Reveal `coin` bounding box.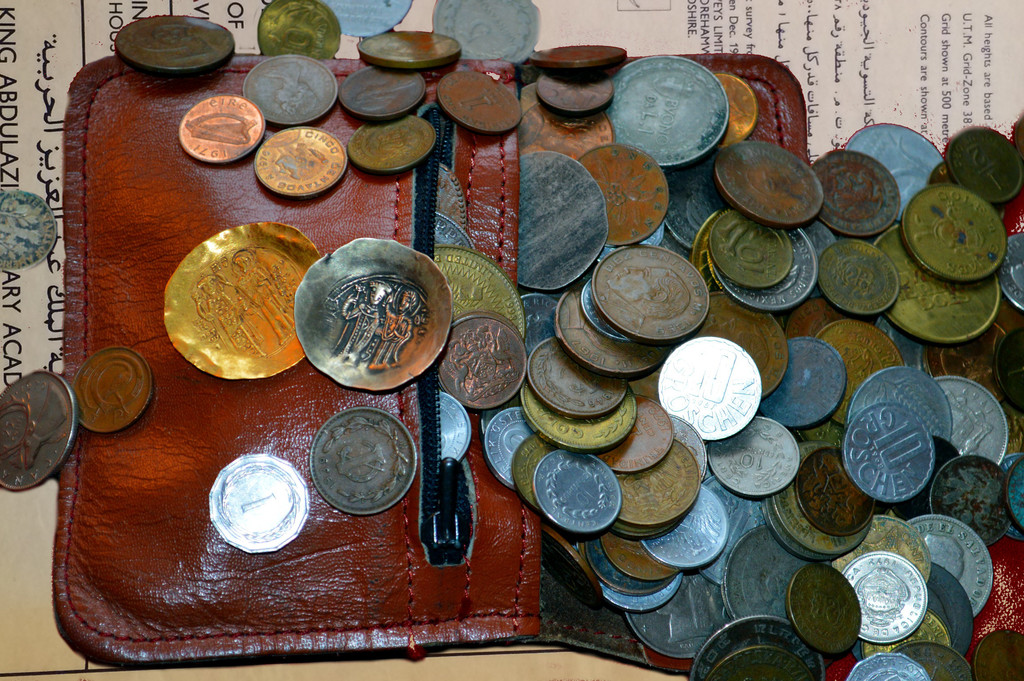
Revealed: detection(0, 179, 58, 272).
